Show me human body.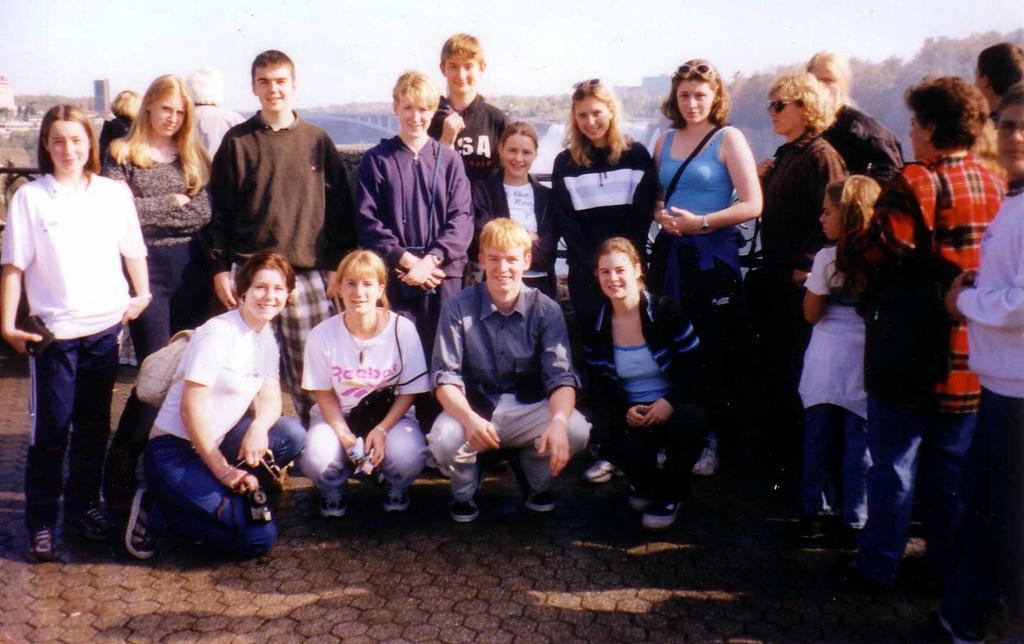
human body is here: 300 254 425 520.
